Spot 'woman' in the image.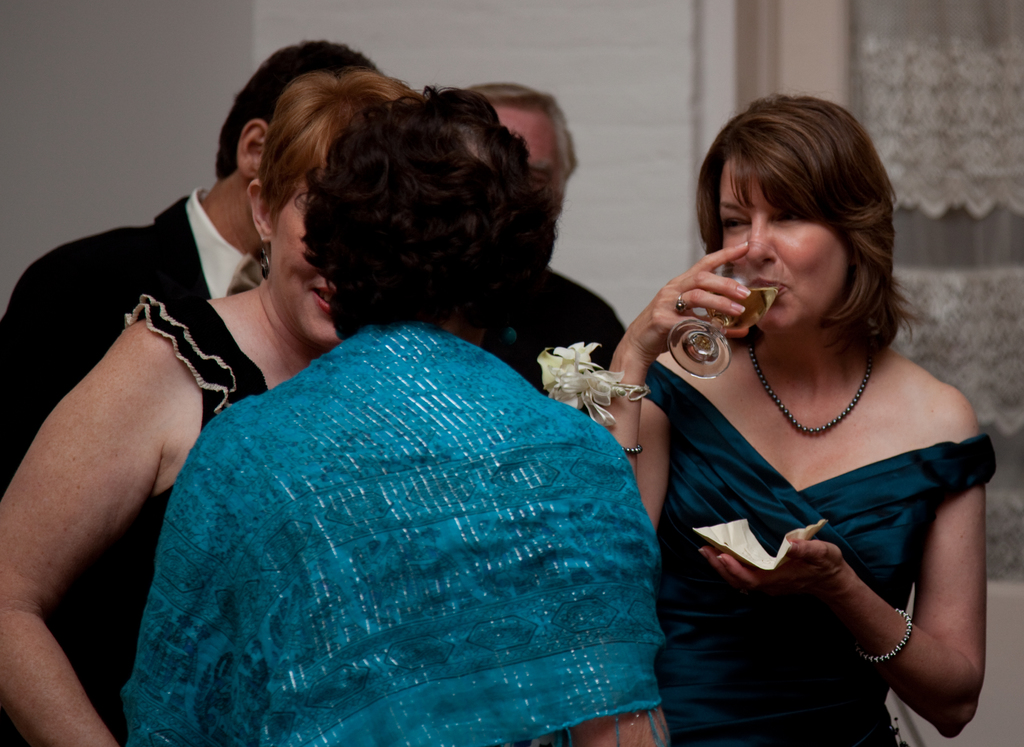
'woman' found at (0, 65, 429, 746).
